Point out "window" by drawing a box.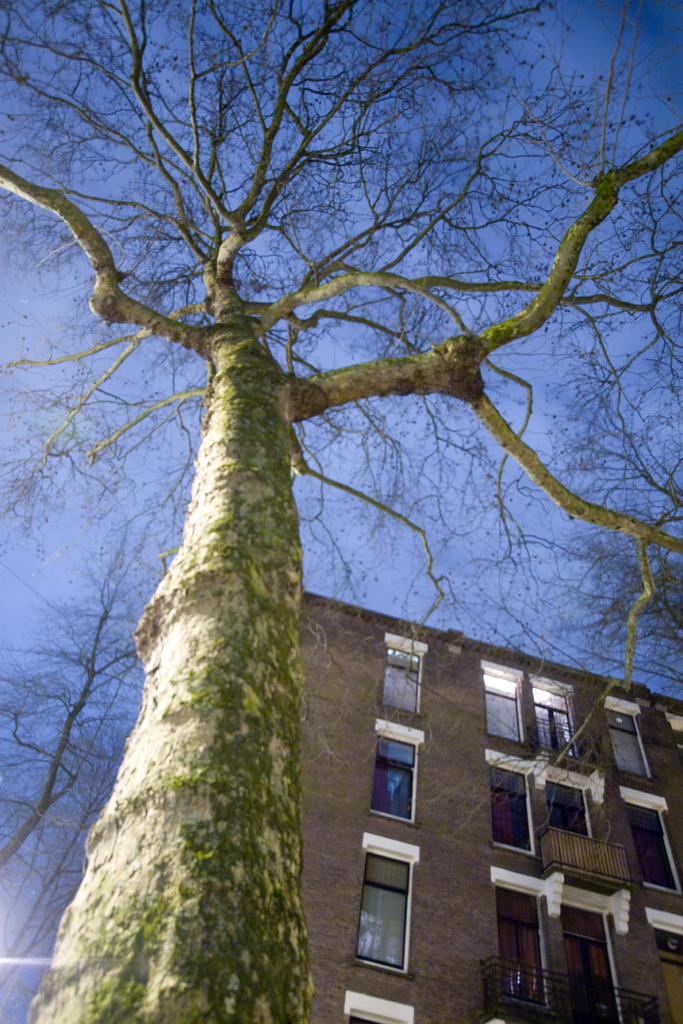
(x1=355, y1=843, x2=422, y2=972).
